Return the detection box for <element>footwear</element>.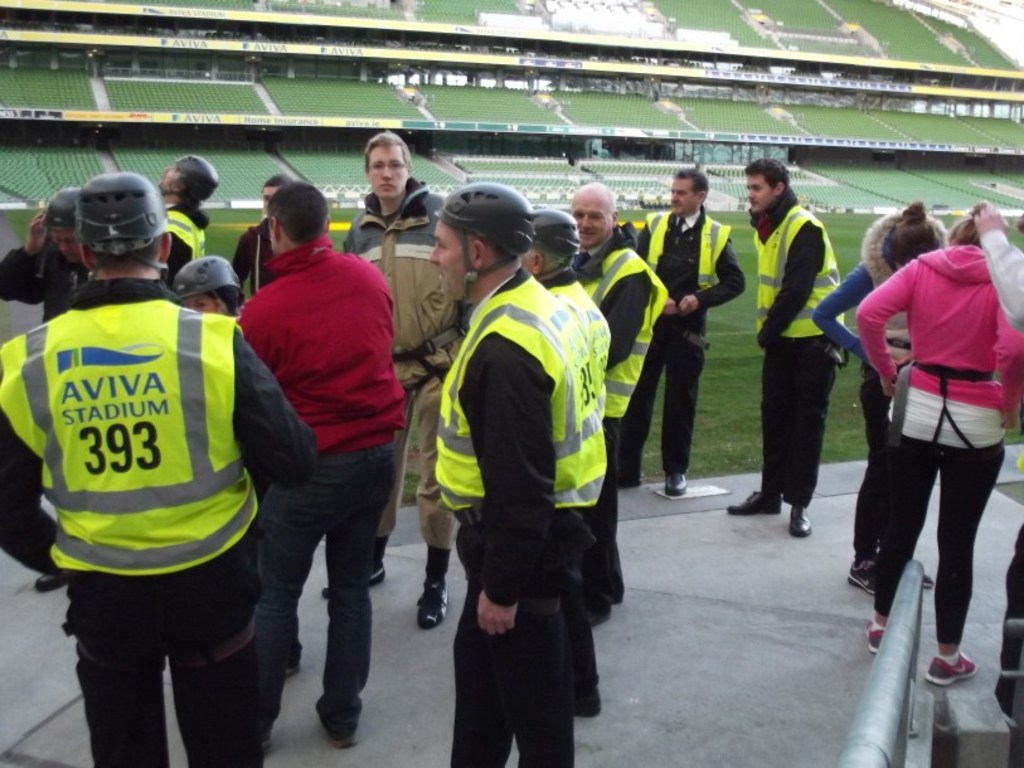
bbox(867, 618, 893, 660).
